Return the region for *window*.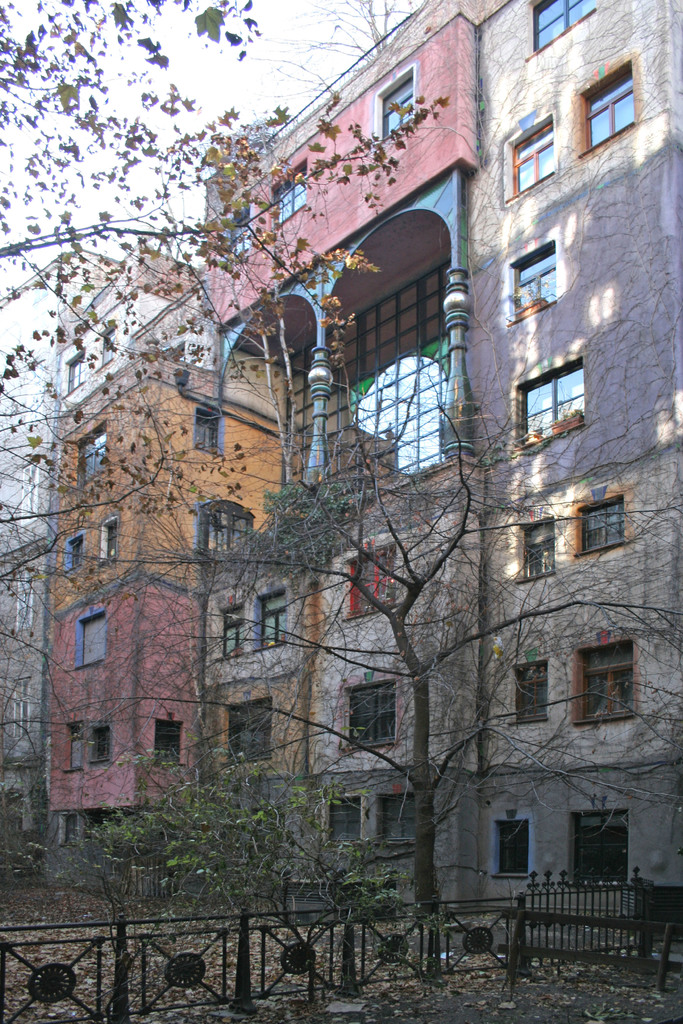
BBox(69, 350, 83, 385).
